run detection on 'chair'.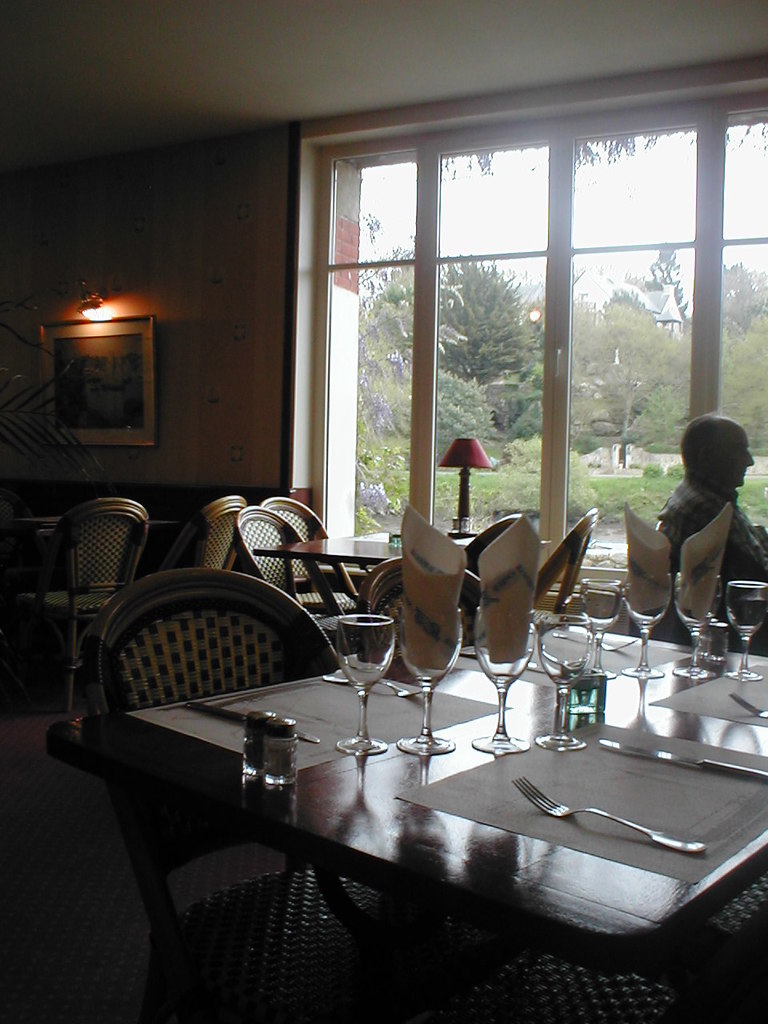
Result: bbox(223, 504, 364, 659).
